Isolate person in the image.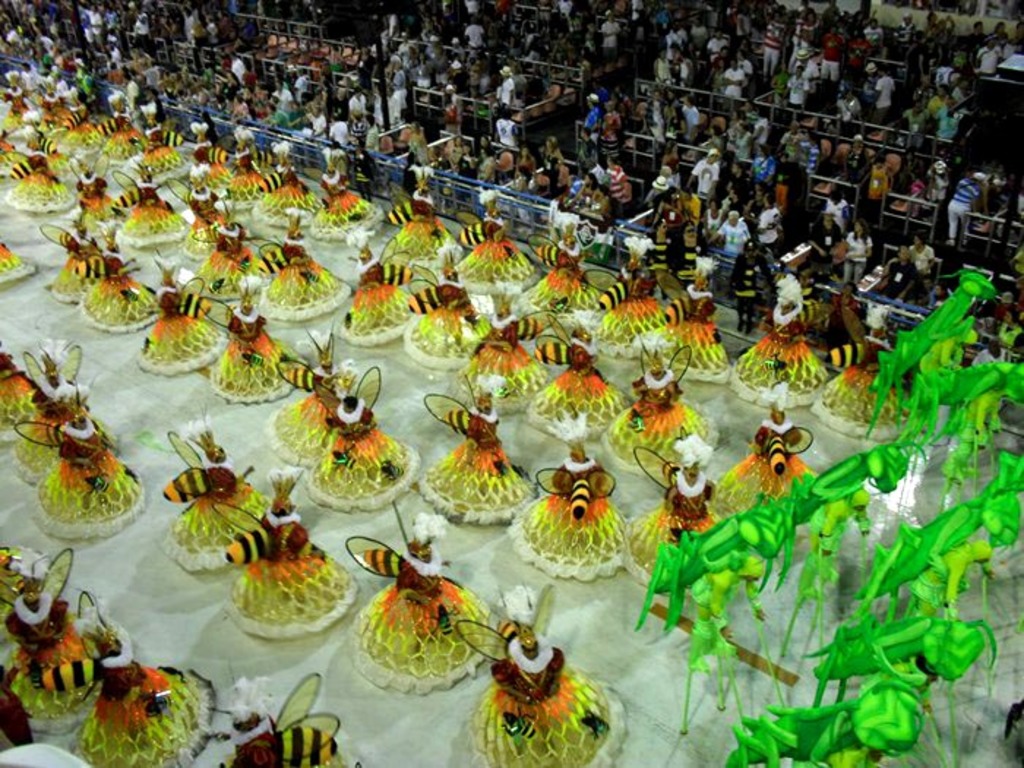
Isolated region: [left=136, top=117, right=174, bottom=164].
